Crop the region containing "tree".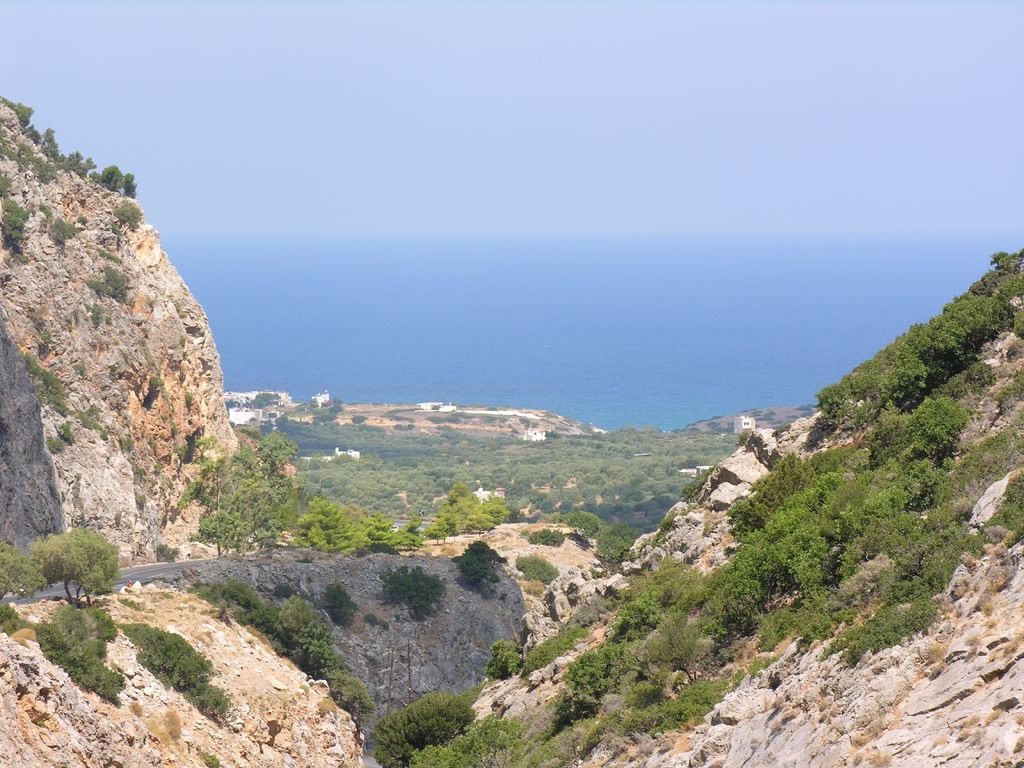
Crop region: (16,530,113,616).
